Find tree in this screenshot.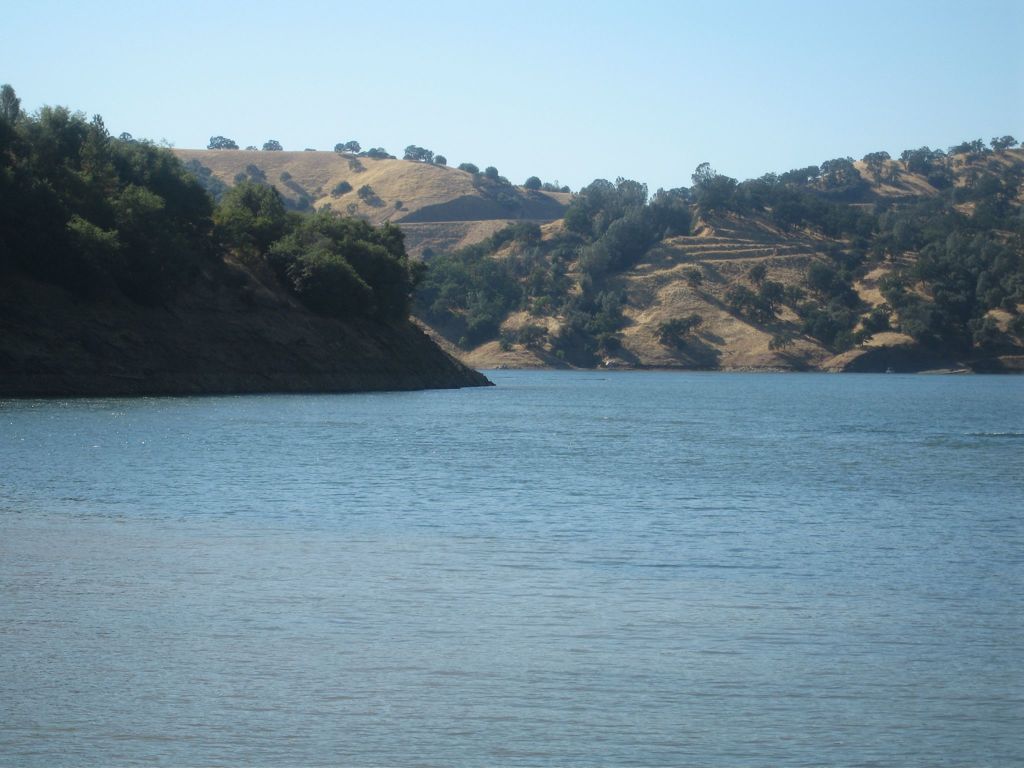
The bounding box for tree is pyautogui.locateOnScreen(0, 74, 439, 328).
